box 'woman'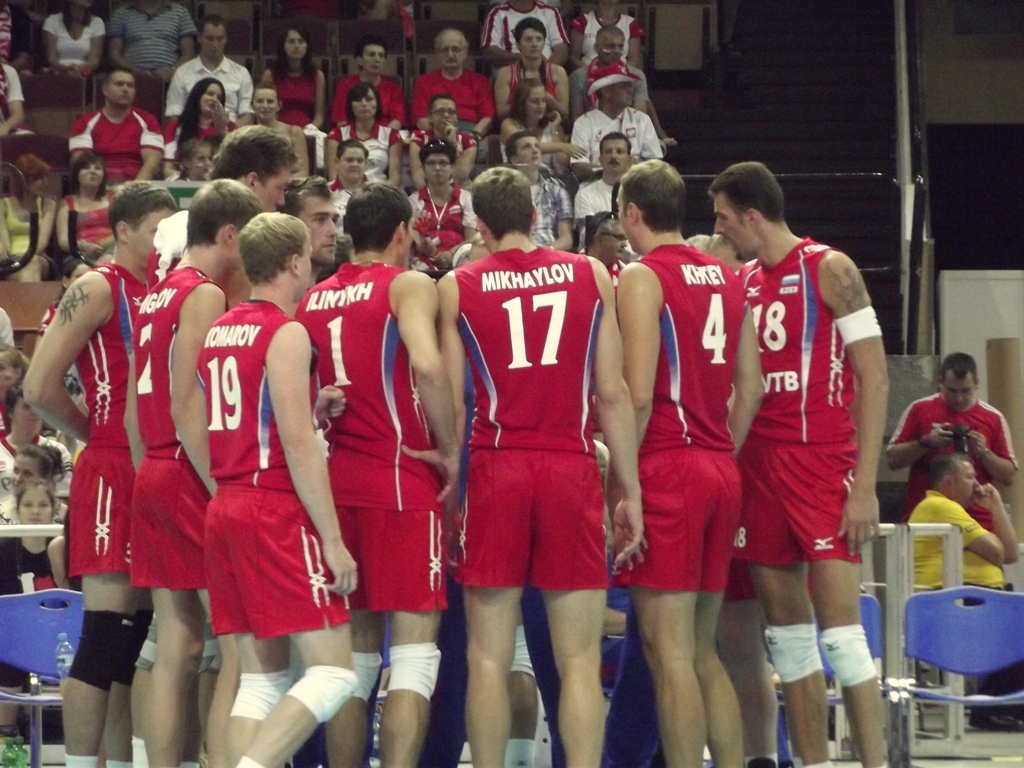
(left=54, top=153, right=116, bottom=277)
